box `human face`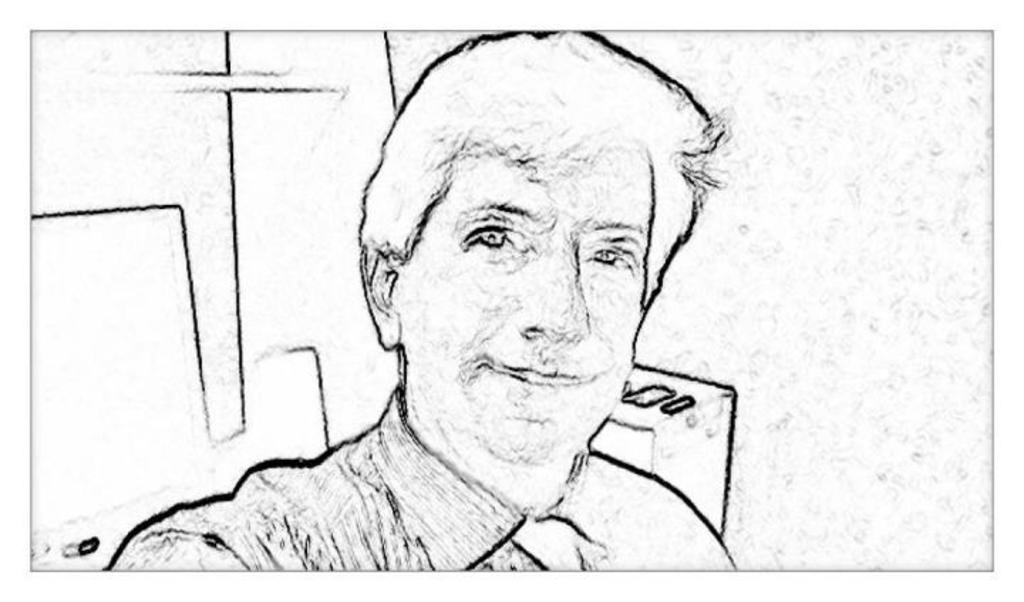
box(383, 145, 644, 471)
